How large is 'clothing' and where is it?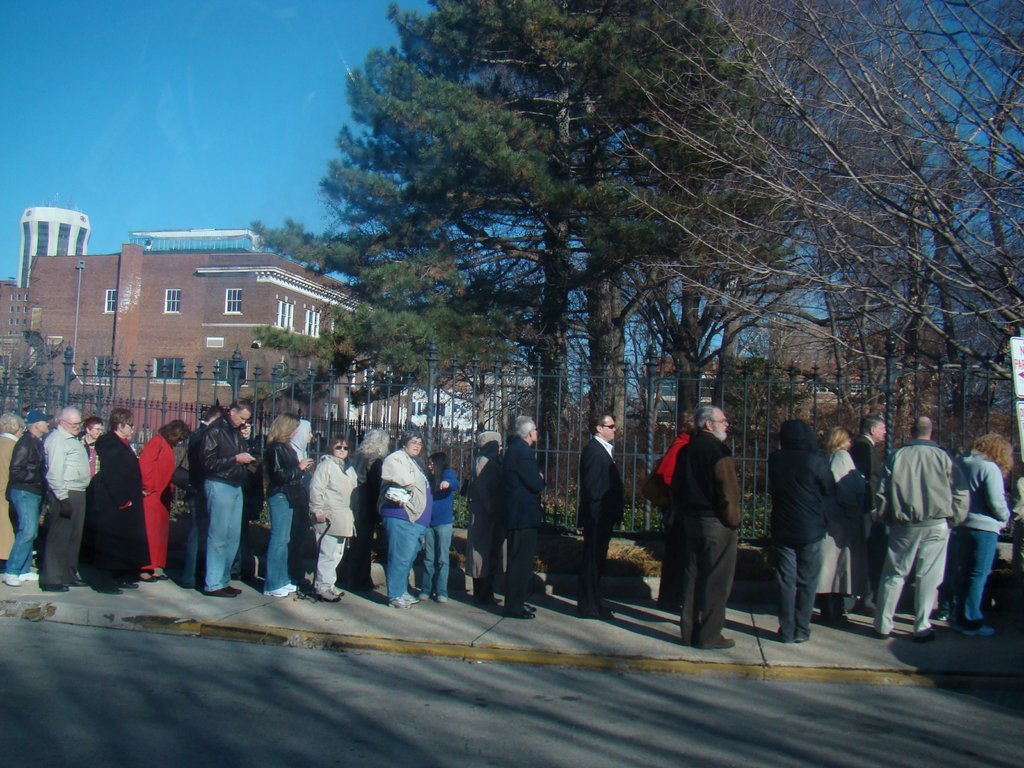
Bounding box: [left=262, top=440, right=306, bottom=596].
